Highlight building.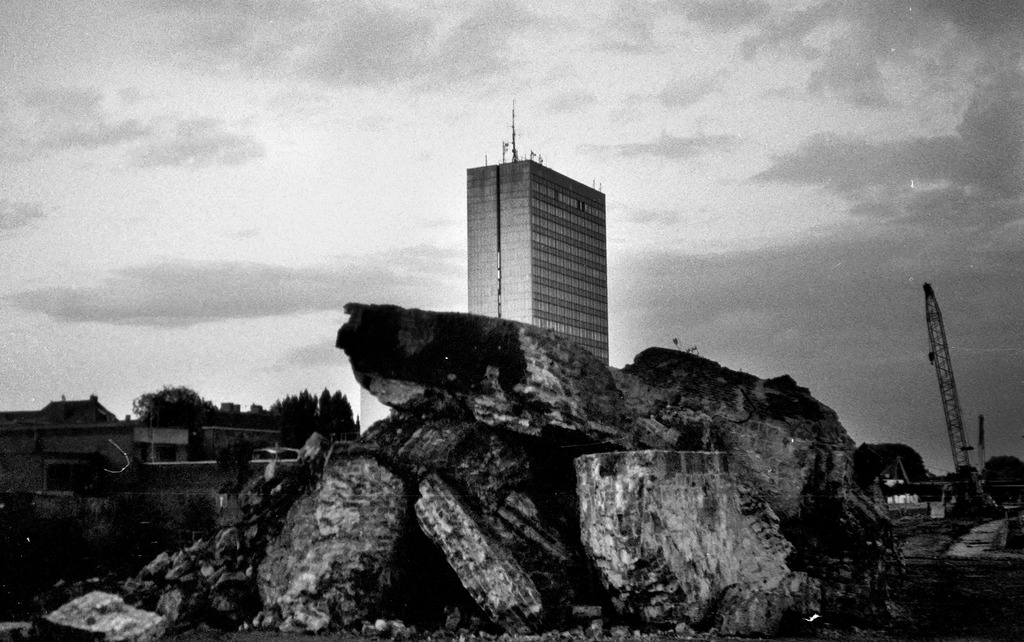
Highlighted region: {"x1": 461, "y1": 91, "x2": 611, "y2": 366}.
